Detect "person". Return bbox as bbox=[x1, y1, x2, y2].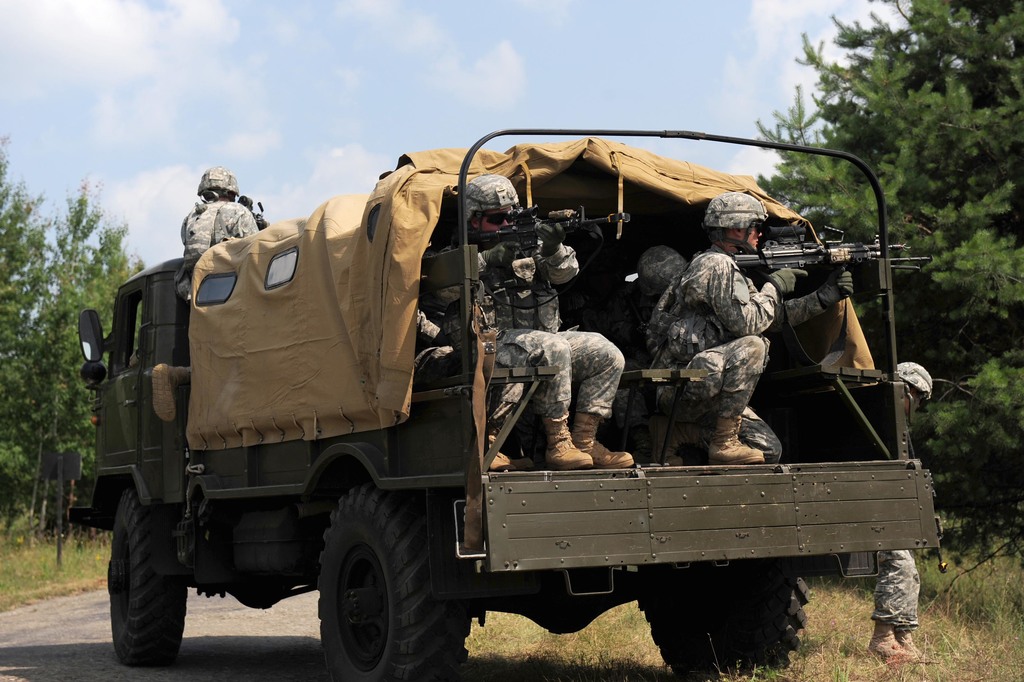
bbox=[171, 175, 240, 280].
